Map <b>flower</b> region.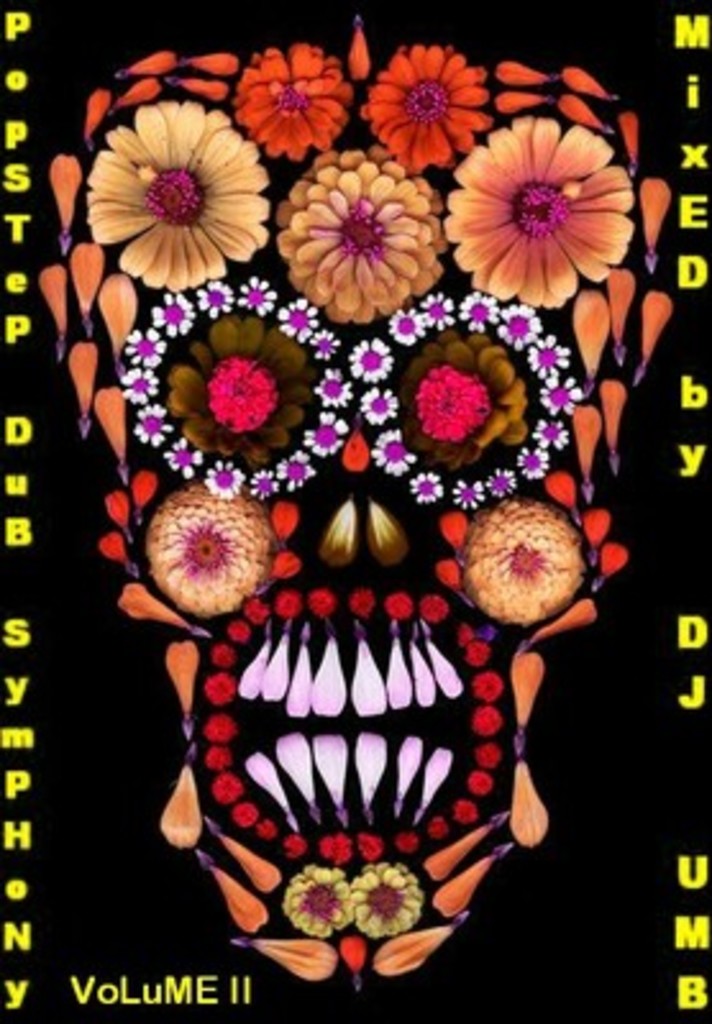
Mapped to <box>282,860,356,940</box>.
